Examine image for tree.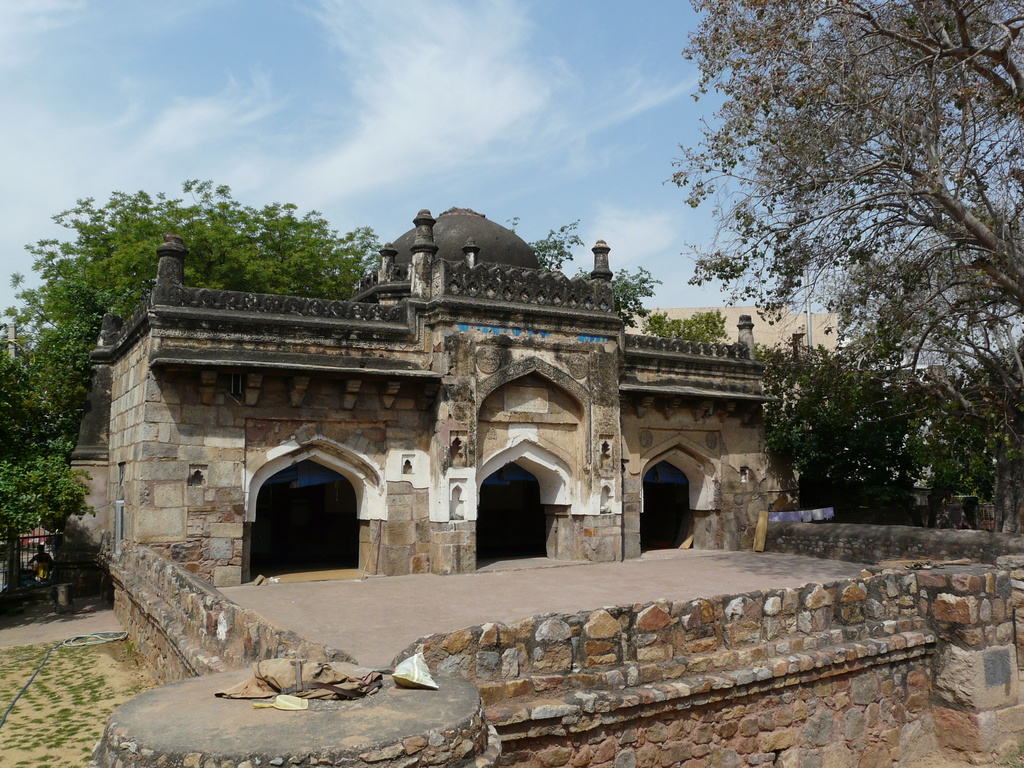
Examination result: (657, 0, 1023, 536).
